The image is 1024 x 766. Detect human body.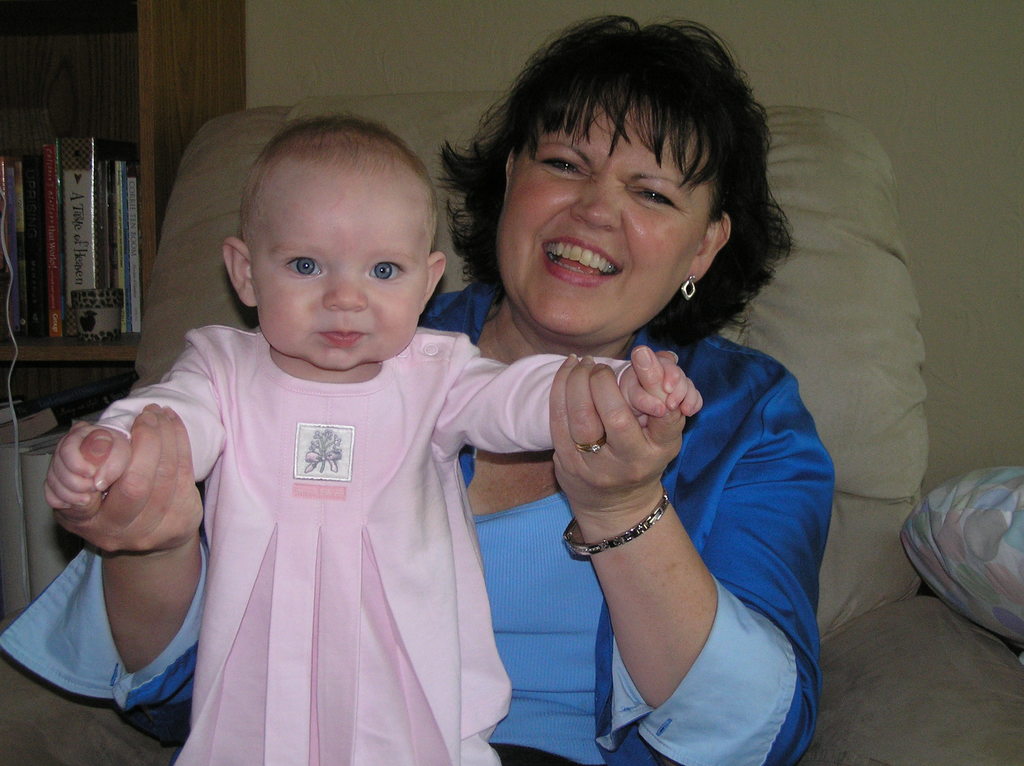
Detection: detection(0, 5, 838, 765).
